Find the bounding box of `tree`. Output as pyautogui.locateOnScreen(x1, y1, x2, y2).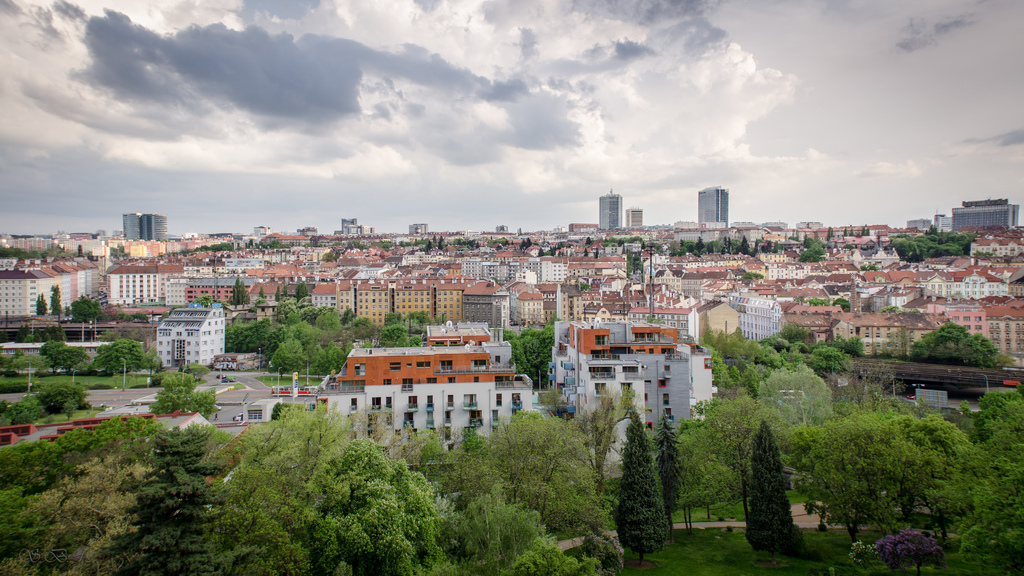
pyautogui.locateOnScreen(285, 285, 291, 297).
